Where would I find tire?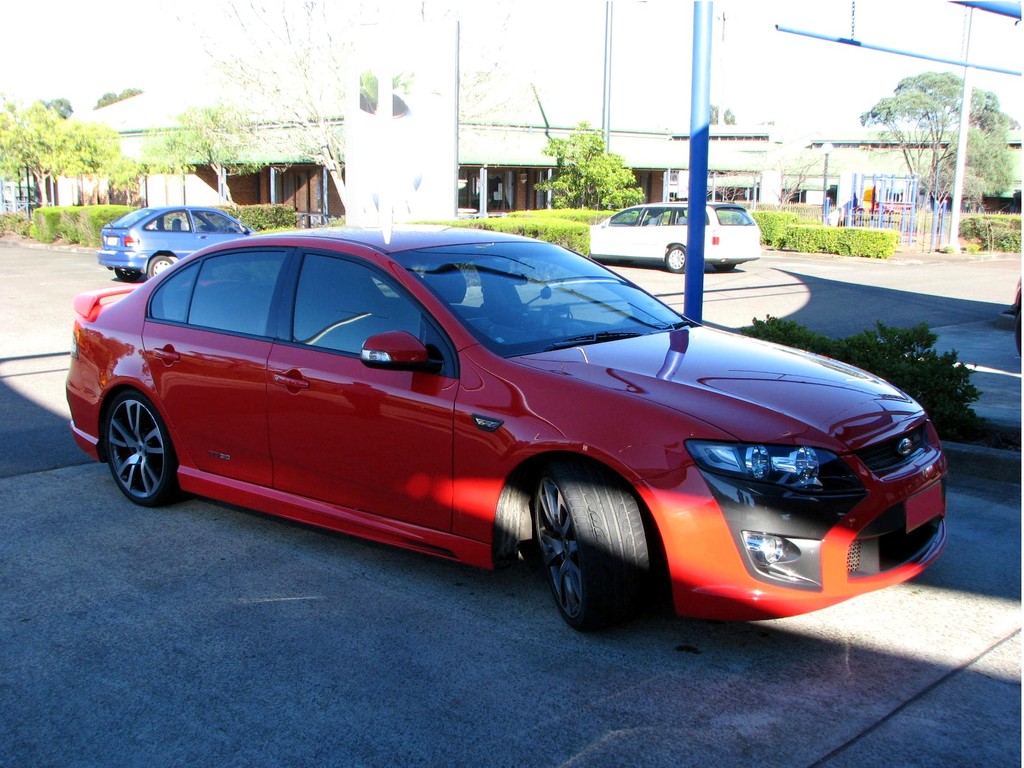
At [x1=112, y1=268, x2=140, y2=283].
